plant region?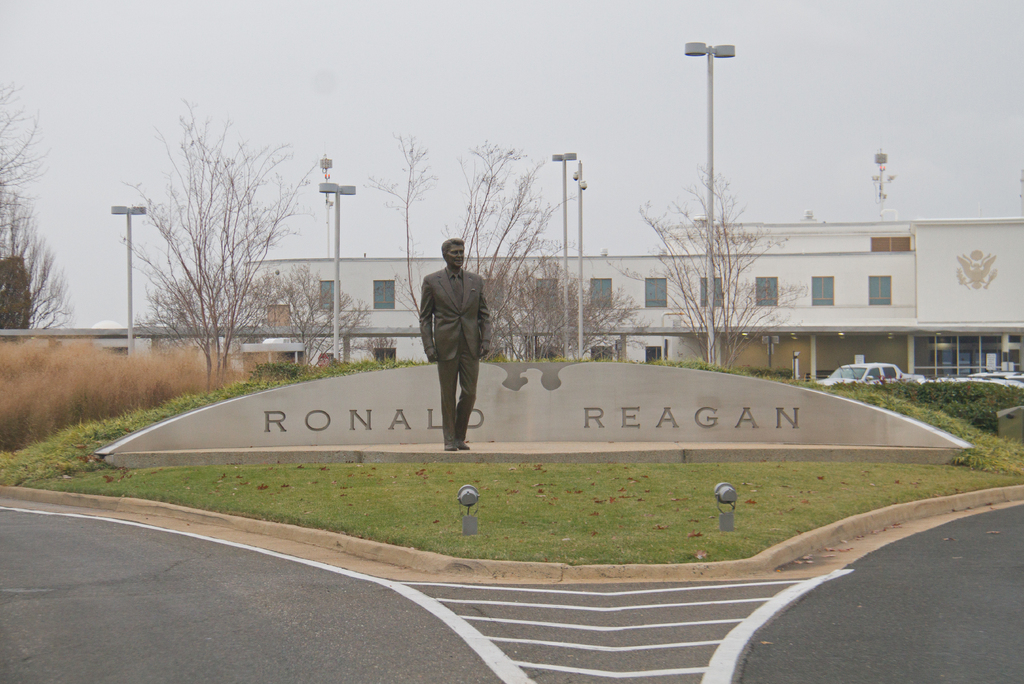
Rect(605, 163, 811, 369)
